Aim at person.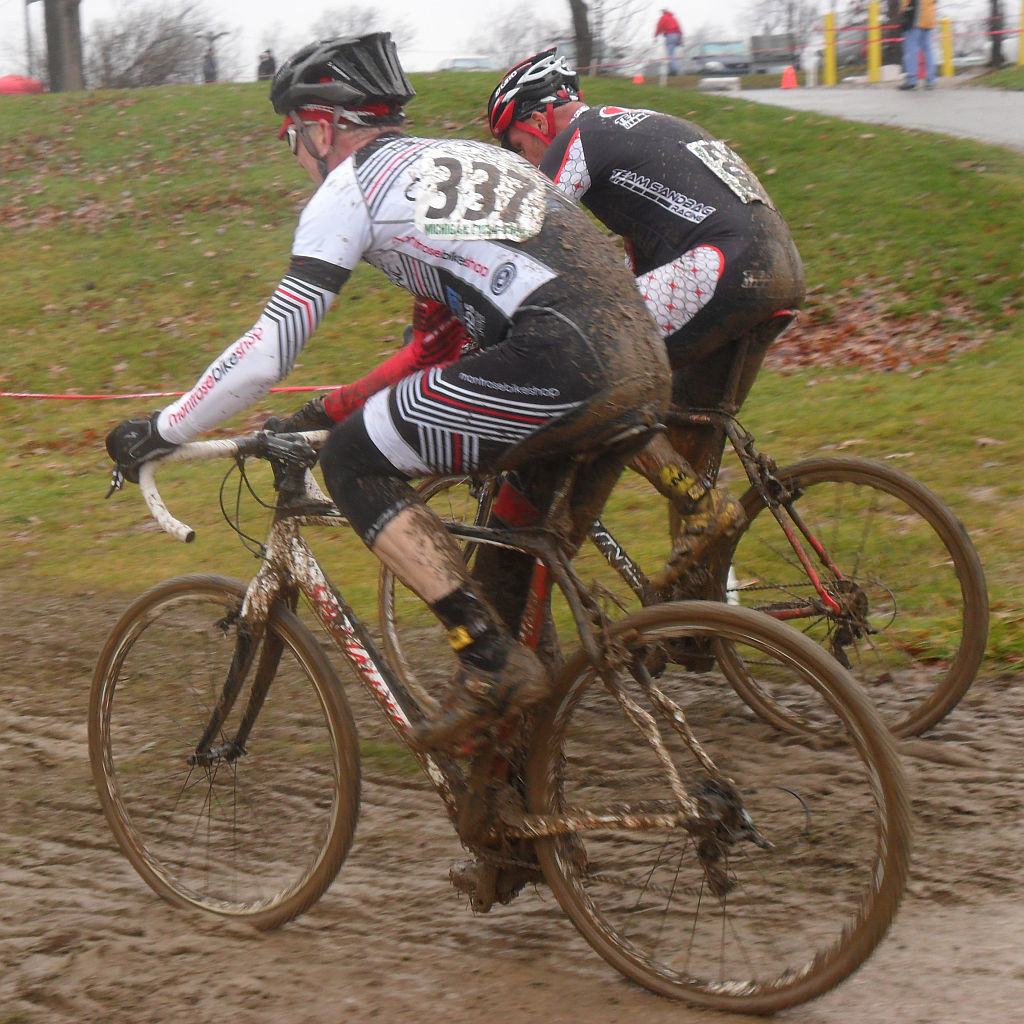
Aimed at <bbox>490, 45, 806, 658</bbox>.
